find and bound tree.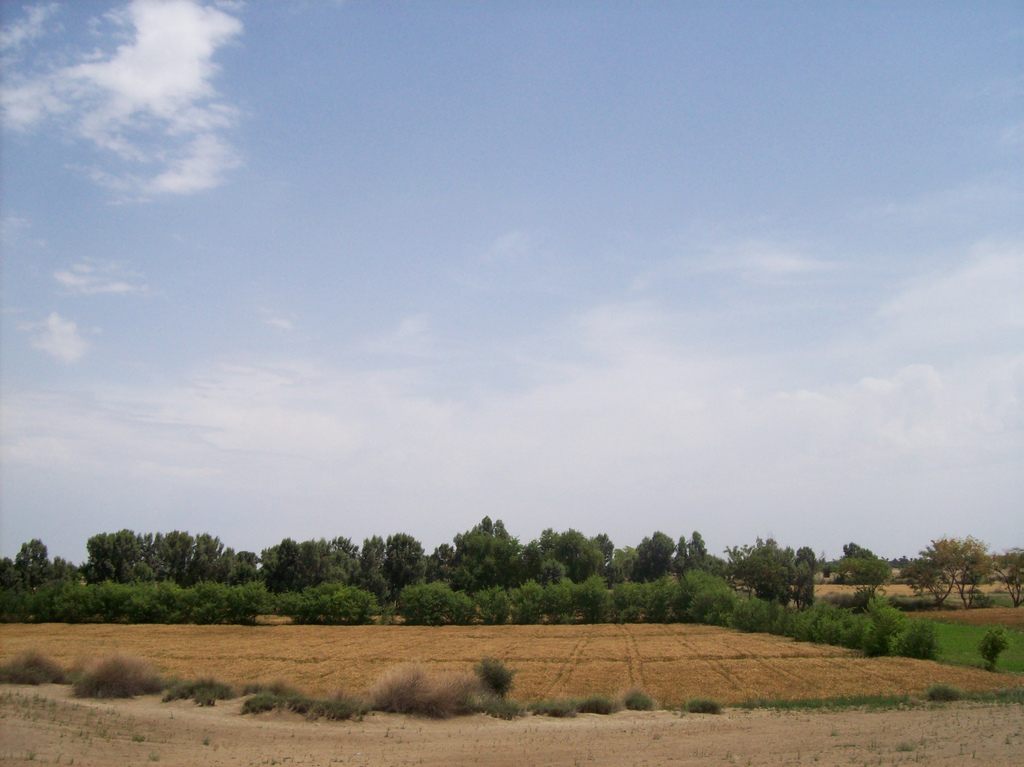
Bound: l=977, t=626, r=1010, b=668.
